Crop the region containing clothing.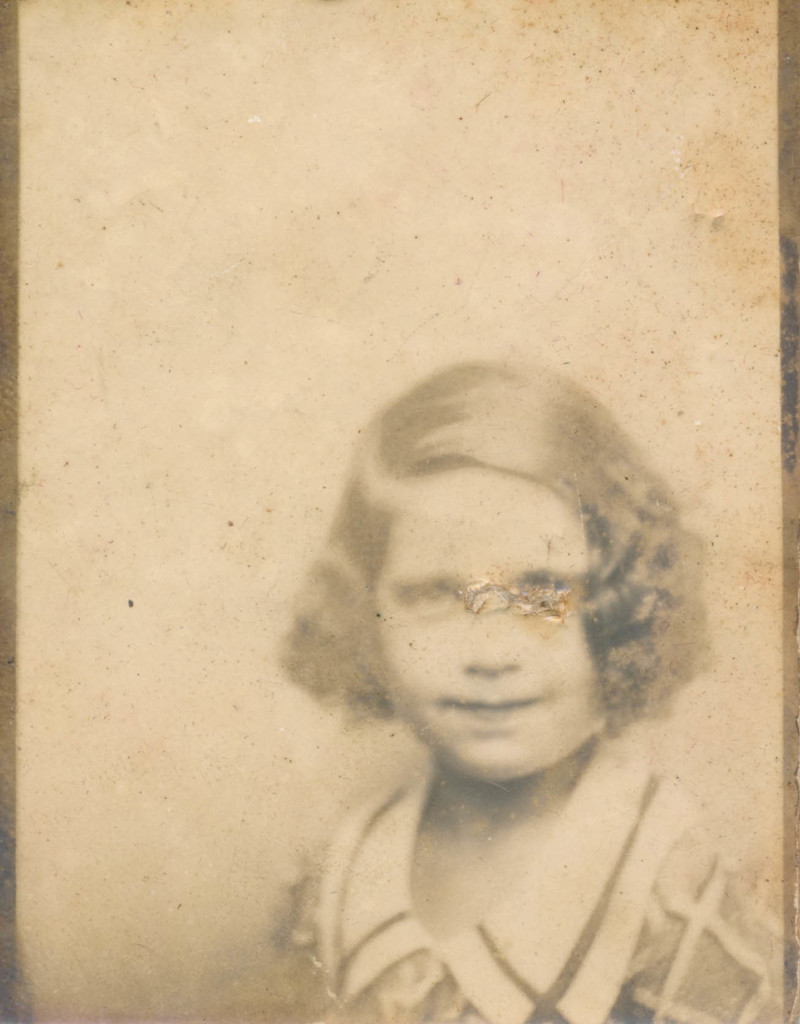
Crop region: BBox(274, 753, 799, 1023).
